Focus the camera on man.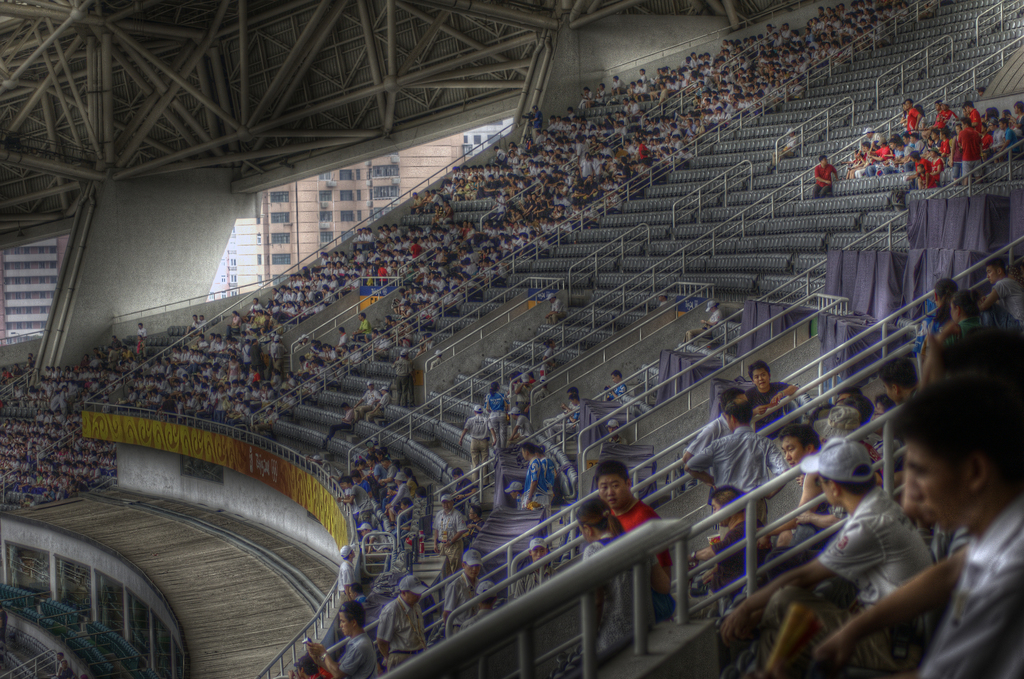
Focus region: Rect(324, 389, 363, 452).
